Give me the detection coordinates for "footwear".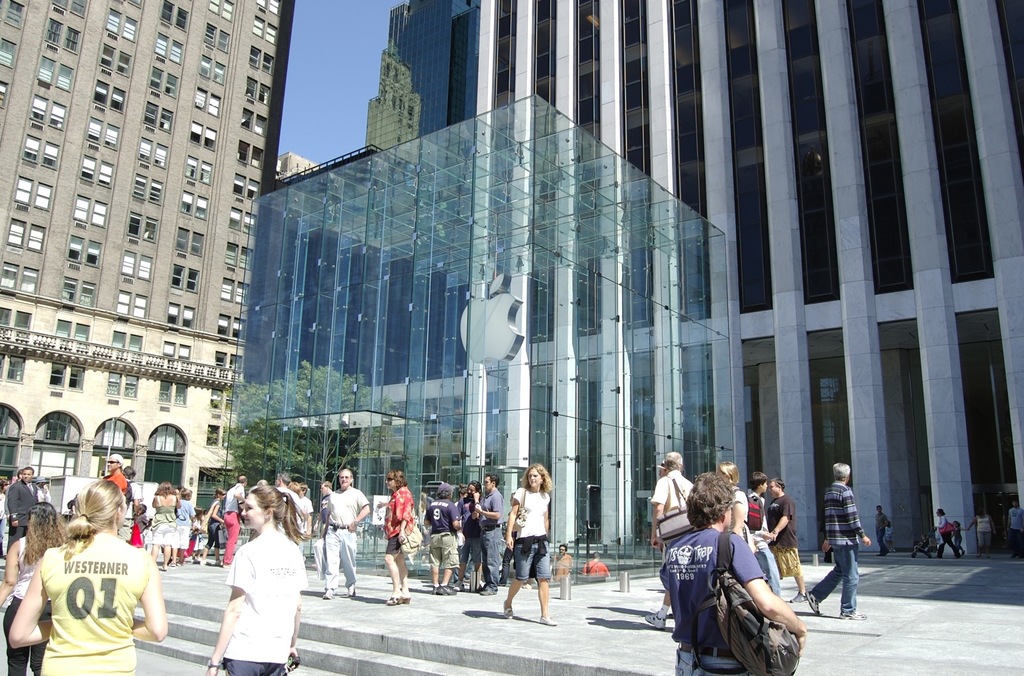
535 615 555 626.
